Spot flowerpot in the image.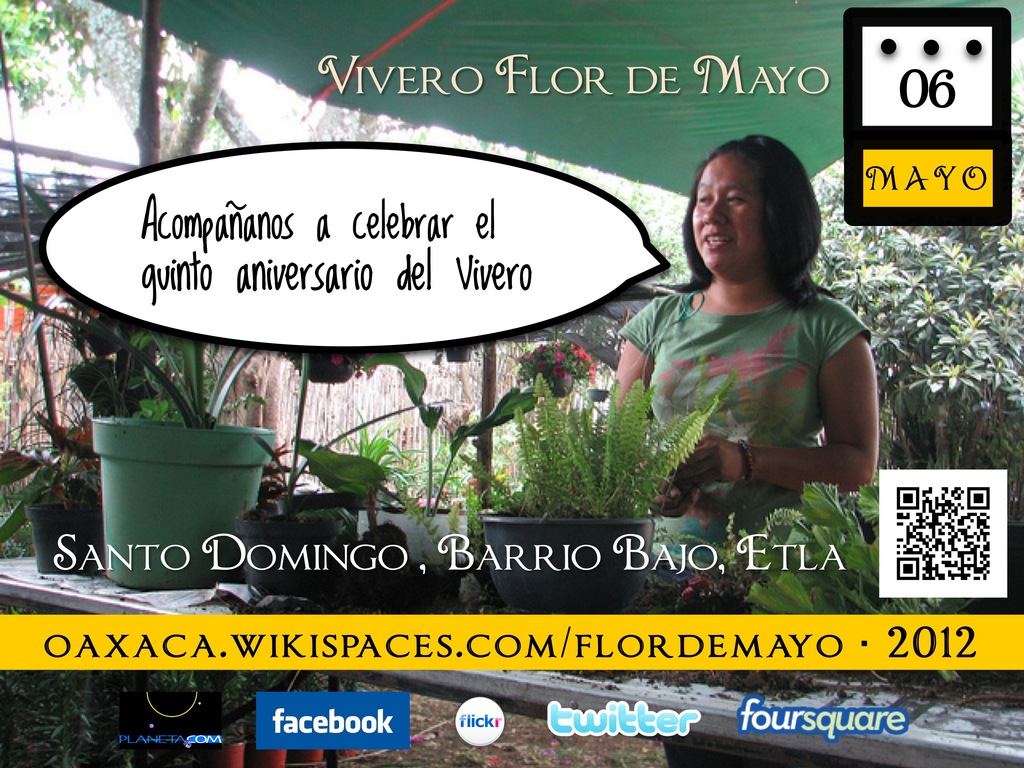
flowerpot found at <region>490, 516, 653, 612</region>.
